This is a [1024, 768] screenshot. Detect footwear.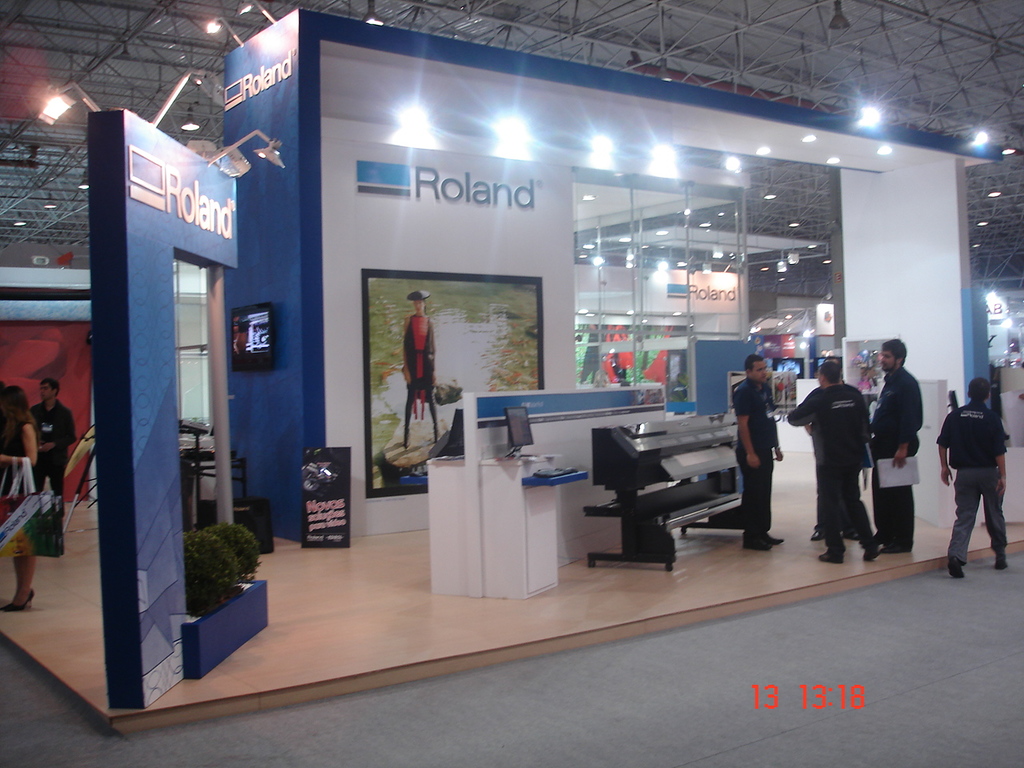
(x1=817, y1=550, x2=846, y2=565).
